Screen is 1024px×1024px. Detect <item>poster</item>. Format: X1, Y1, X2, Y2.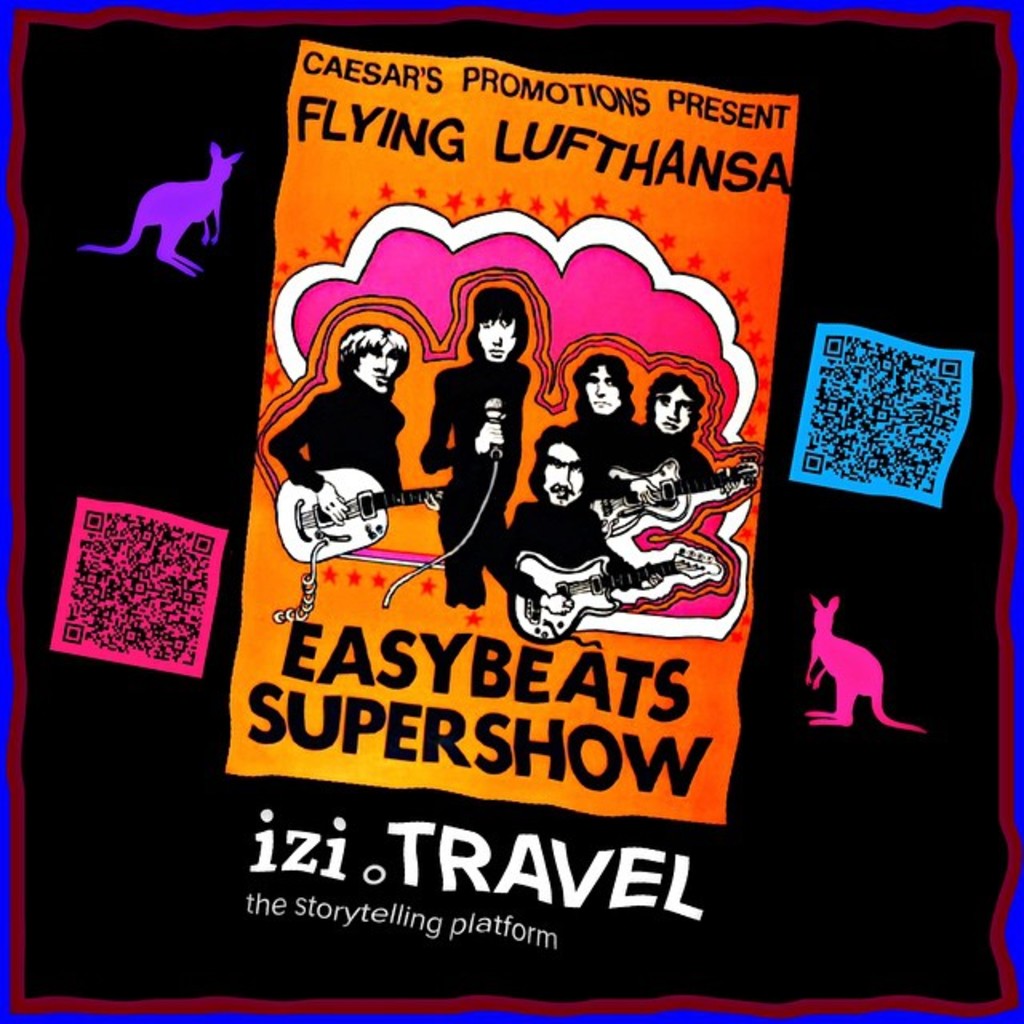
0, 0, 1022, 1022.
